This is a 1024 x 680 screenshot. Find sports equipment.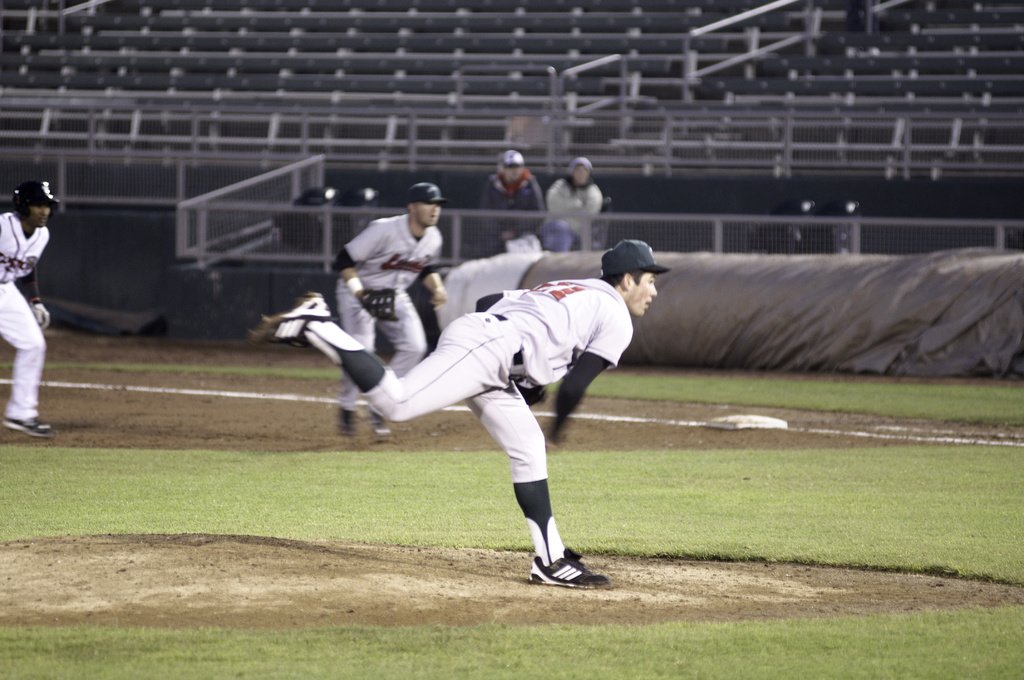
Bounding box: 349,287,401,322.
